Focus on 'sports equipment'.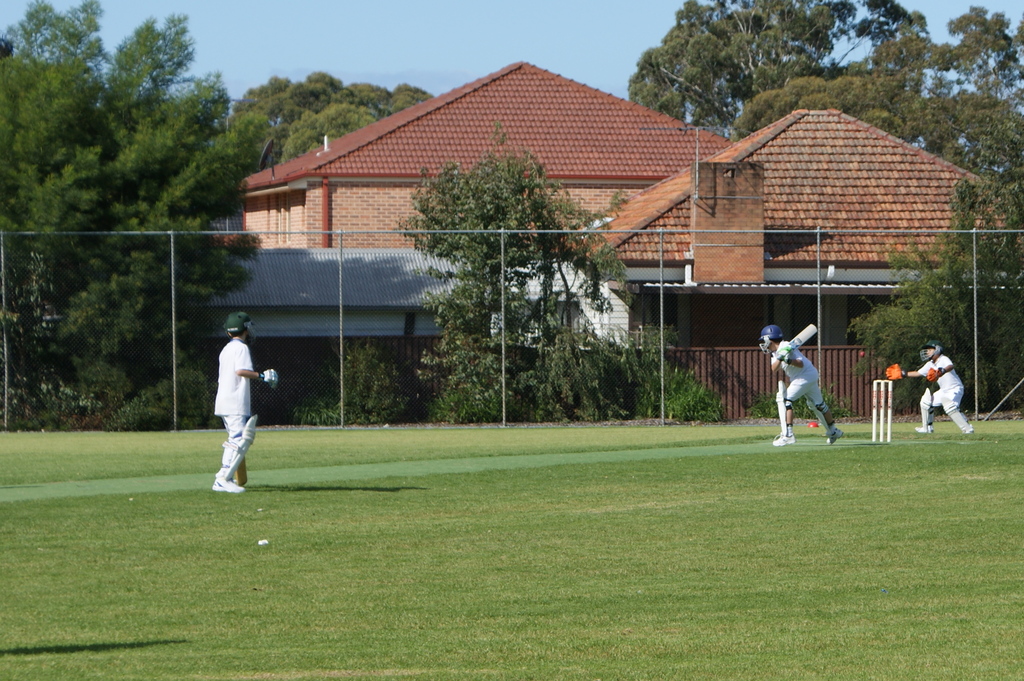
Focused at (x1=222, y1=312, x2=252, y2=342).
